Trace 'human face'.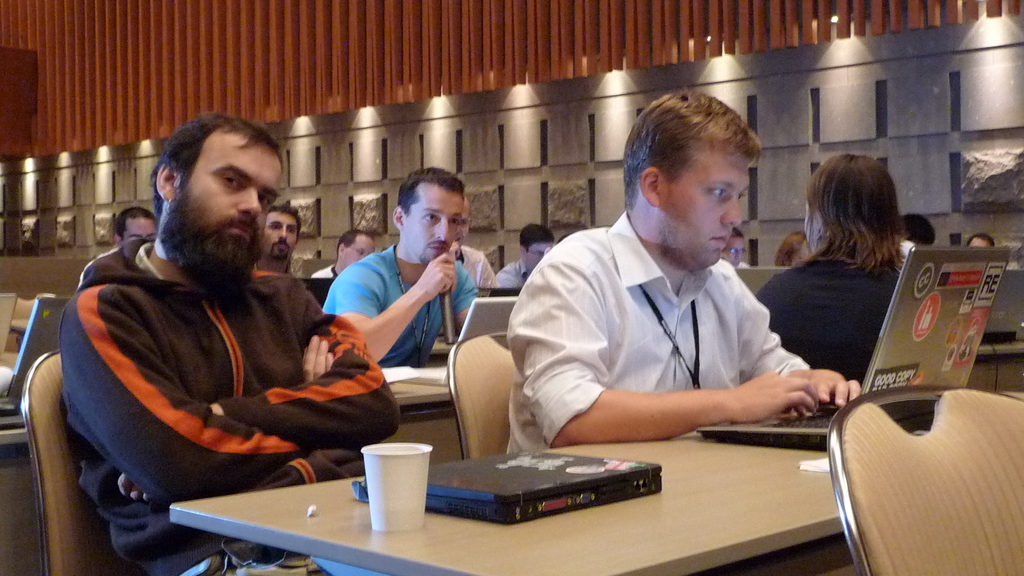
Traced to pyautogui.locateOnScreen(412, 182, 463, 264).
